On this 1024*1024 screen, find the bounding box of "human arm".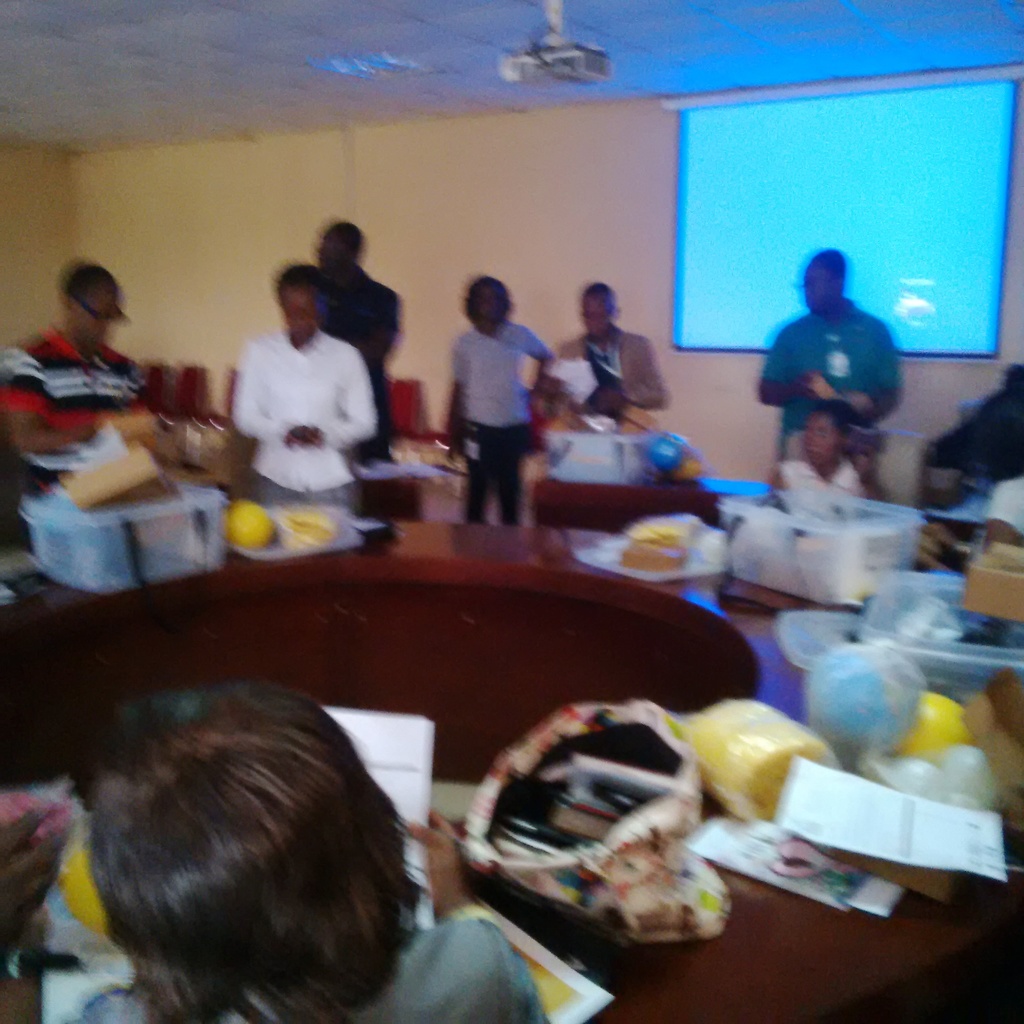
Bounding box: detection(526, 337, 548, 428).
